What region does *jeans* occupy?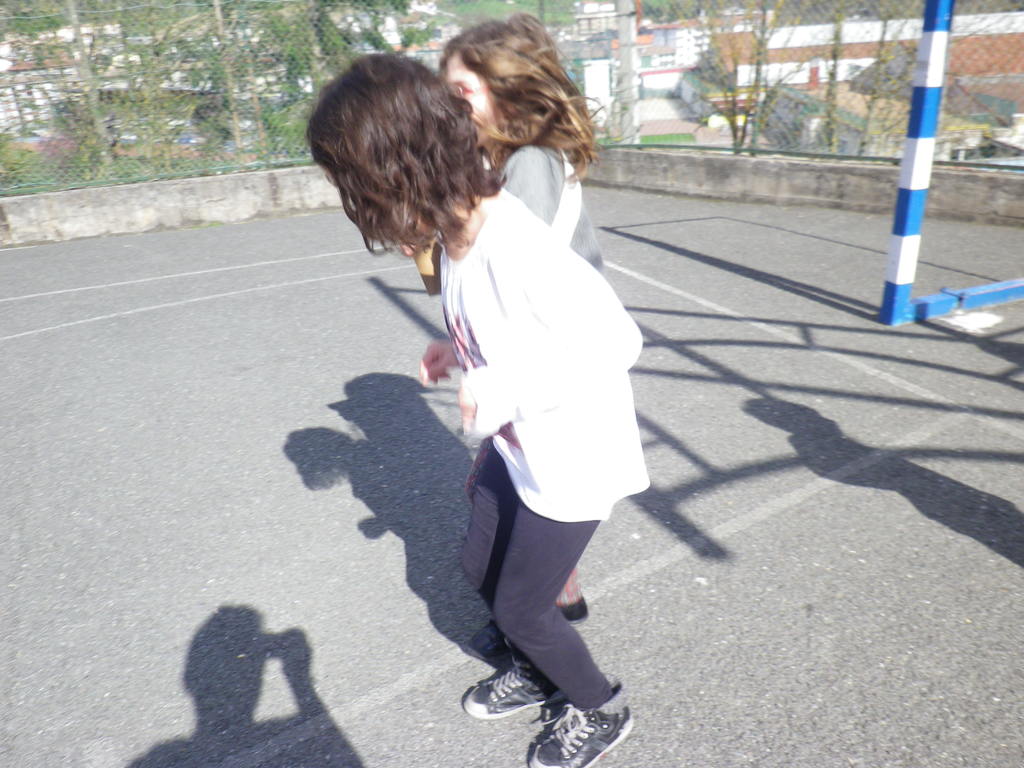
select_region(460, 3, 614, 657).
